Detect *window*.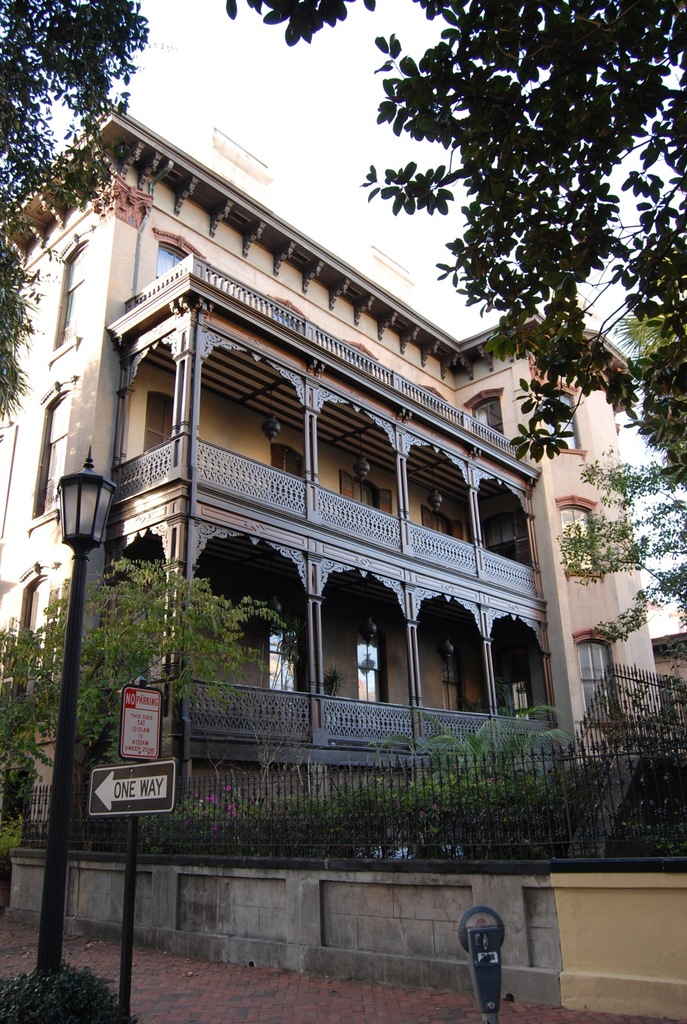
Detected at left=416, top=504, right=469, bottom=540.
